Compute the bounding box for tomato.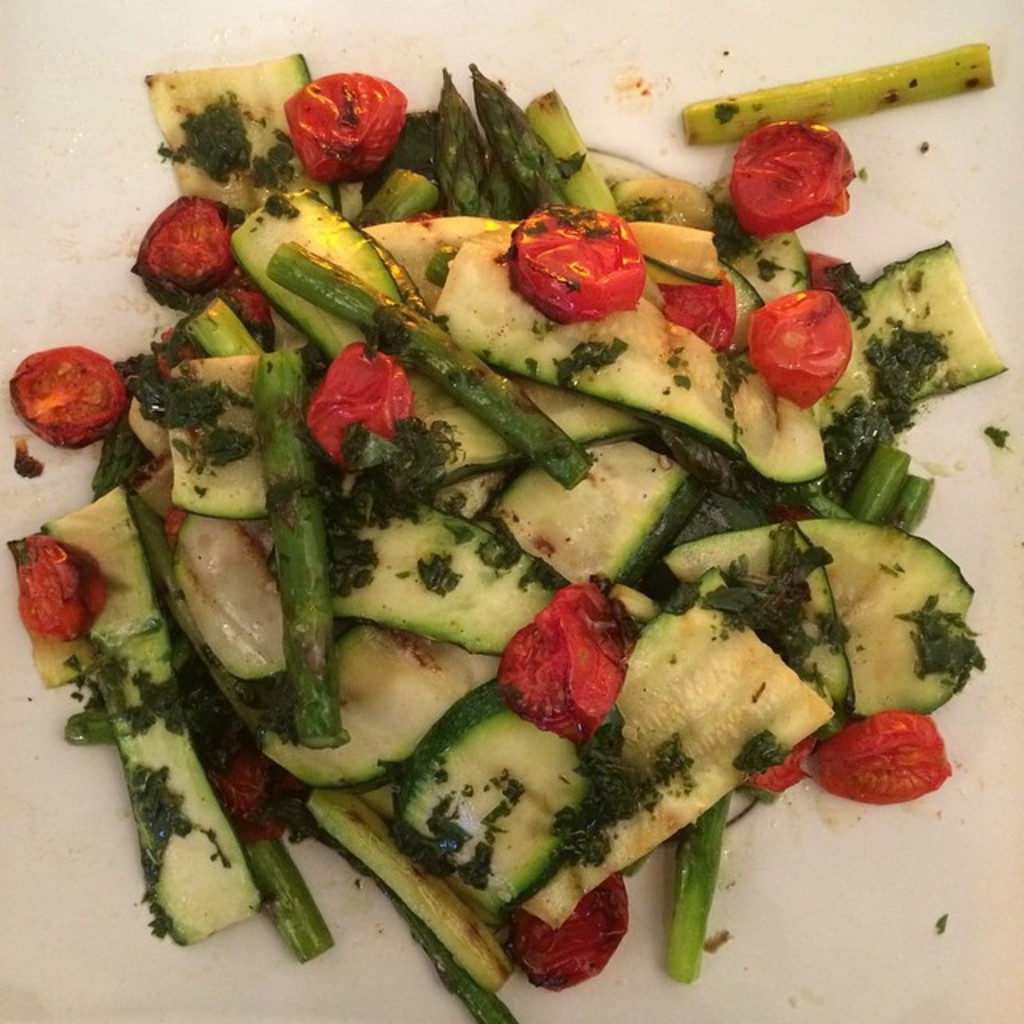
{"x1": 510, "y1": 874, "x2": 632, "y2": 994}.
